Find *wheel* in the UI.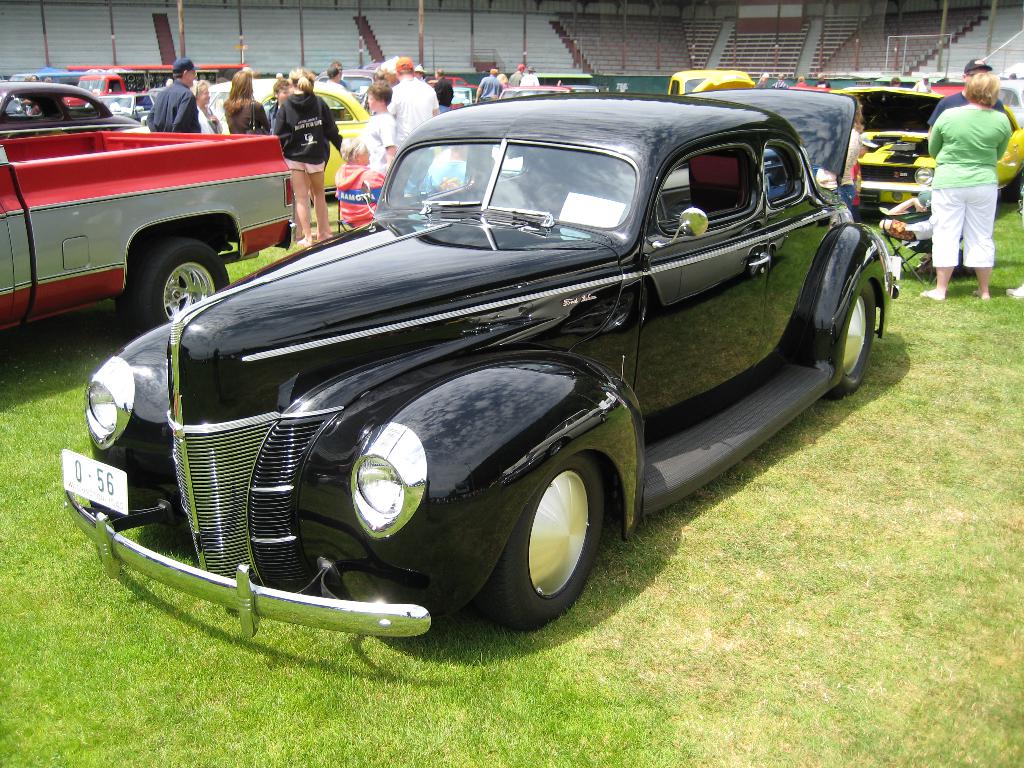
UI element at bbox=[825, 279, 884, 404].
